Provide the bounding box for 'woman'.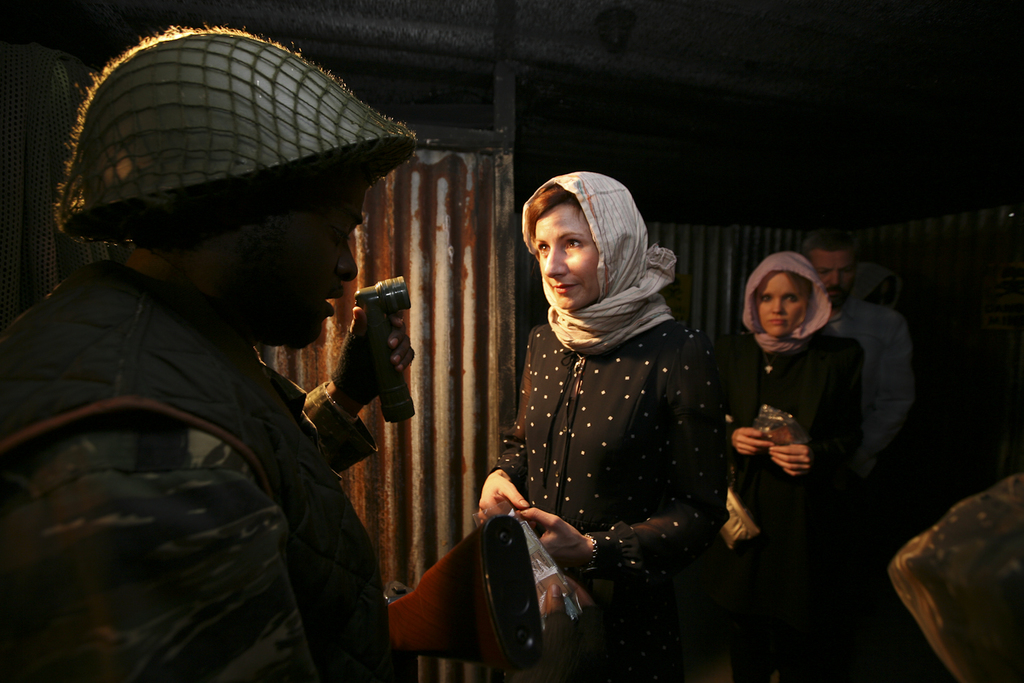
731, 253, 865, 682.
